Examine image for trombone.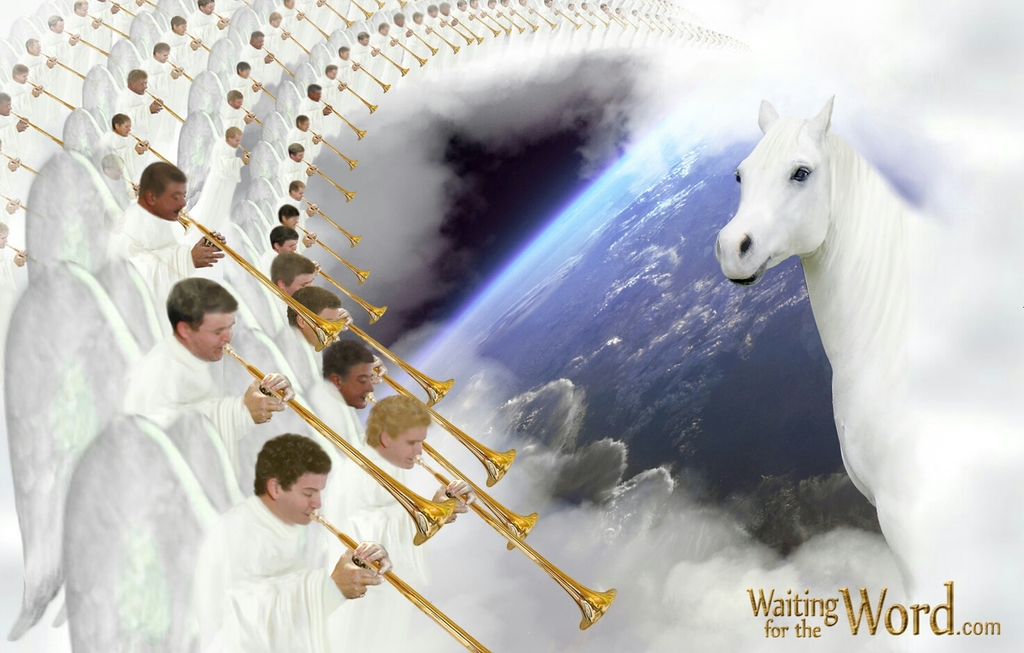
Examination result: (x1=416, y1=455, x2=618, y2=626).
